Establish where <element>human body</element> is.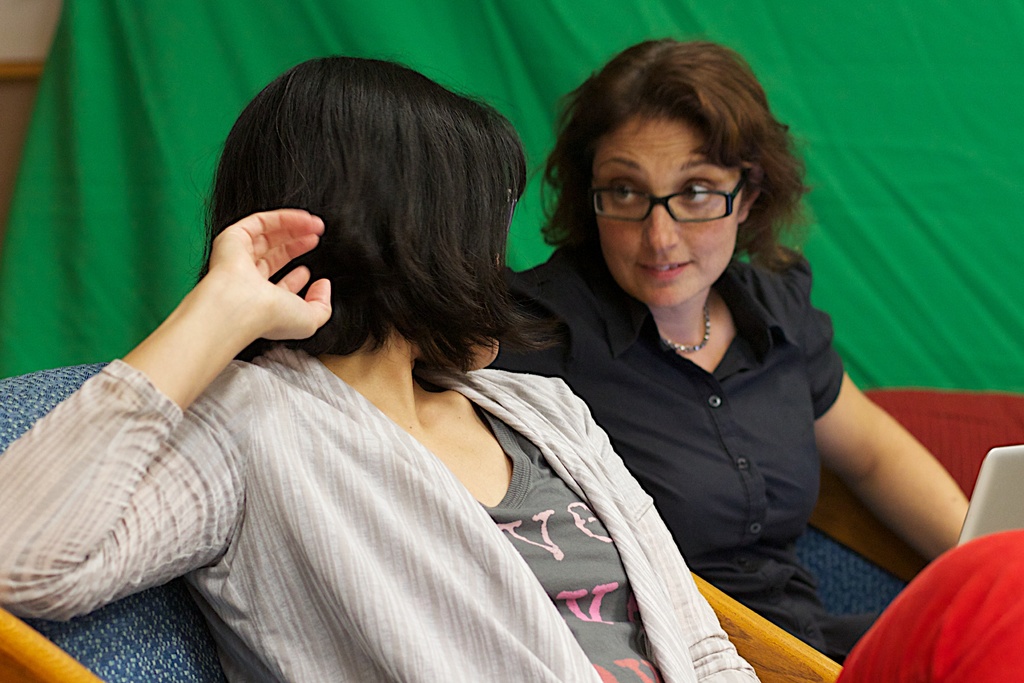
Established at select_region(0, 208, 1023, 682).
